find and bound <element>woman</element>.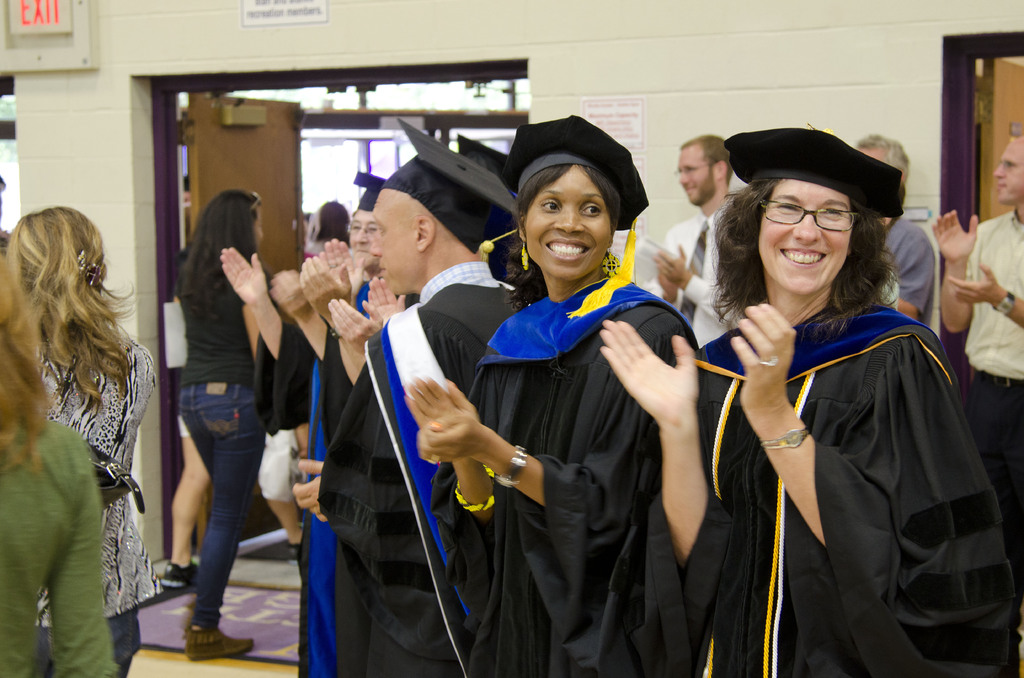
Bound: {"left": 689, "top": 117, "right": 961, "bottom": 677}.
